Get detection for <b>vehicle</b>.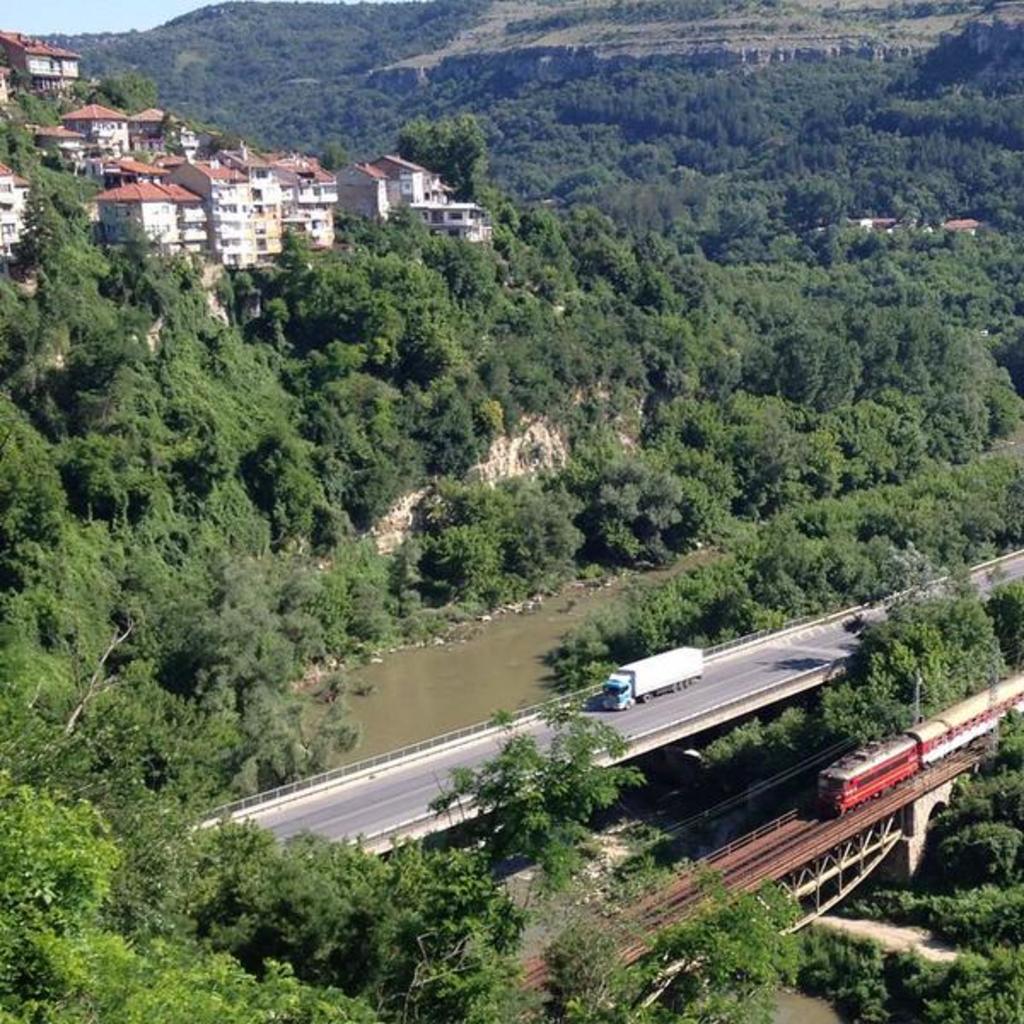
Detection: <box>823,679,1022,824</box>.
